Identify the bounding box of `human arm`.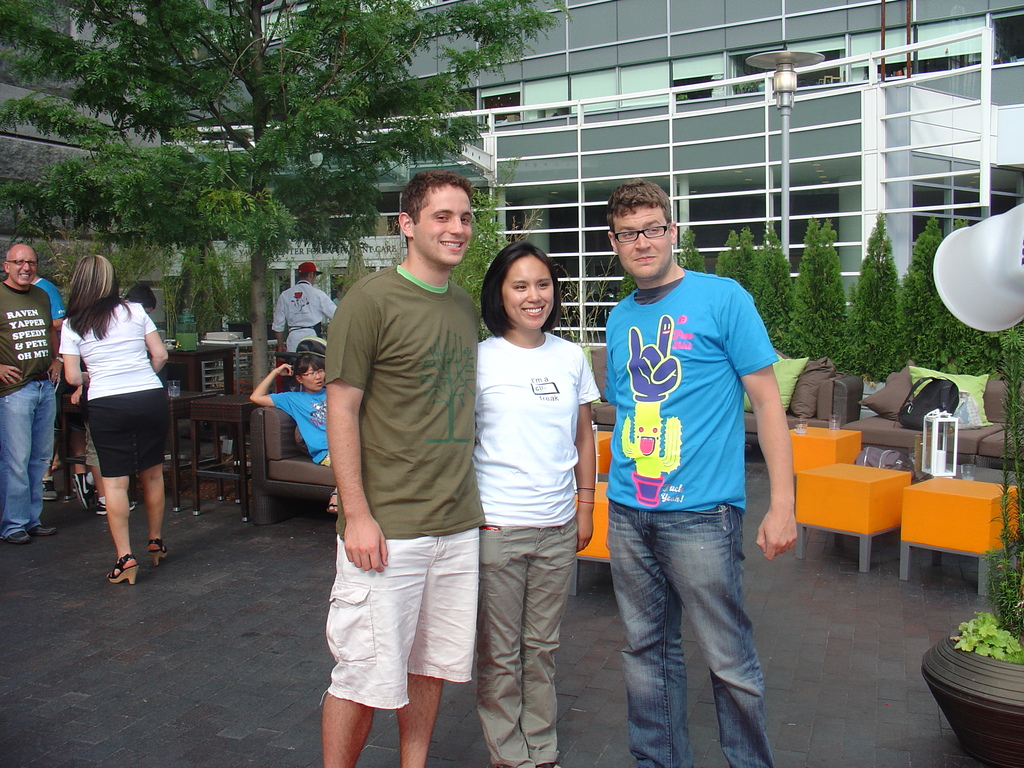
bbox(1, 364, 25, 390).
